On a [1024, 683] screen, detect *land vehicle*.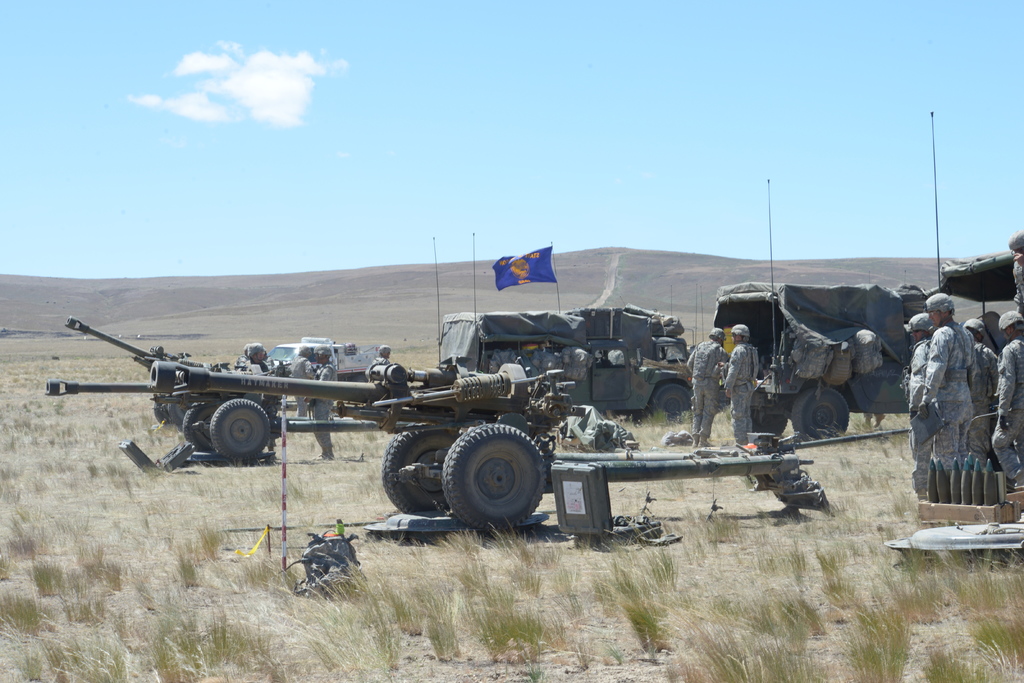
<region>436, 296, 698, 441</region>.
